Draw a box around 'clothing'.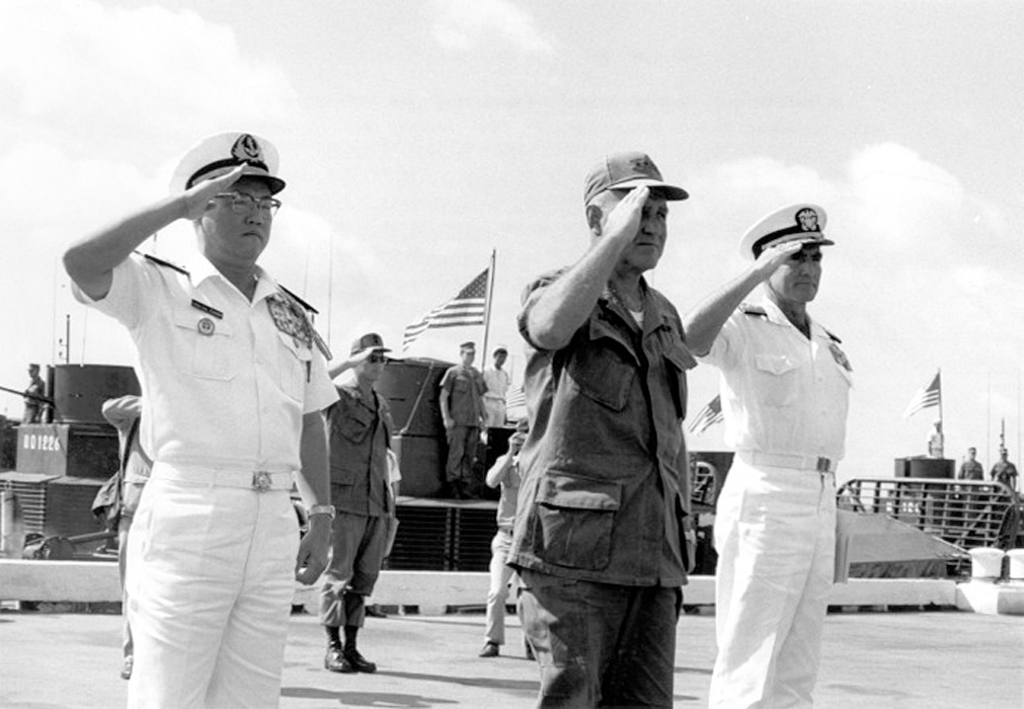
<region>511, 262, 690, 708</region>.
